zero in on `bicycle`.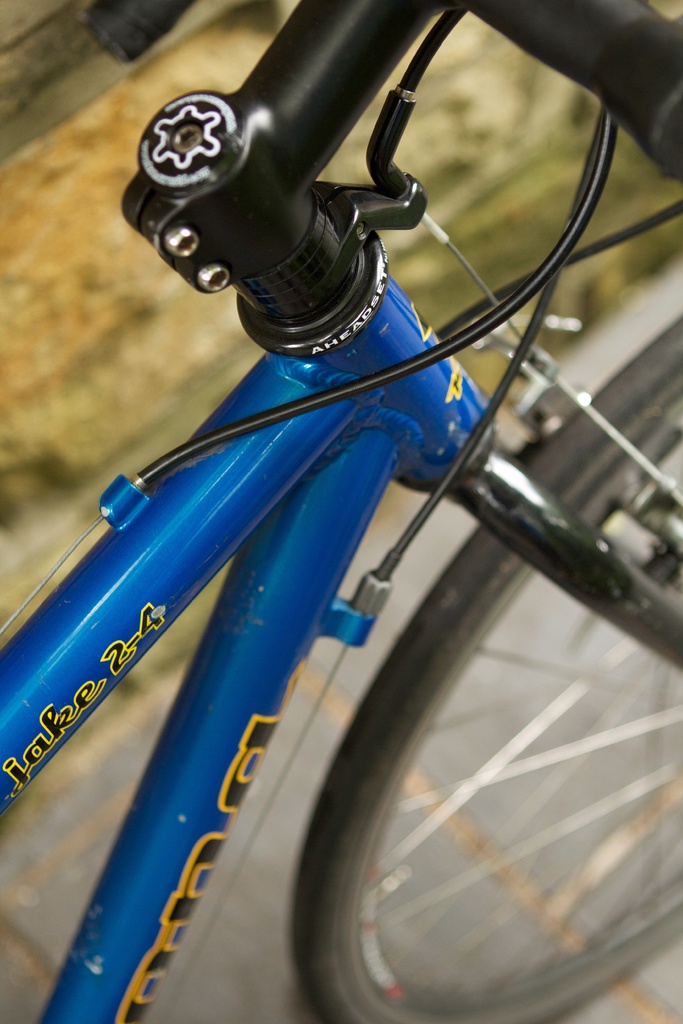
Zeroed in: 0, 0, 682, 1023.
